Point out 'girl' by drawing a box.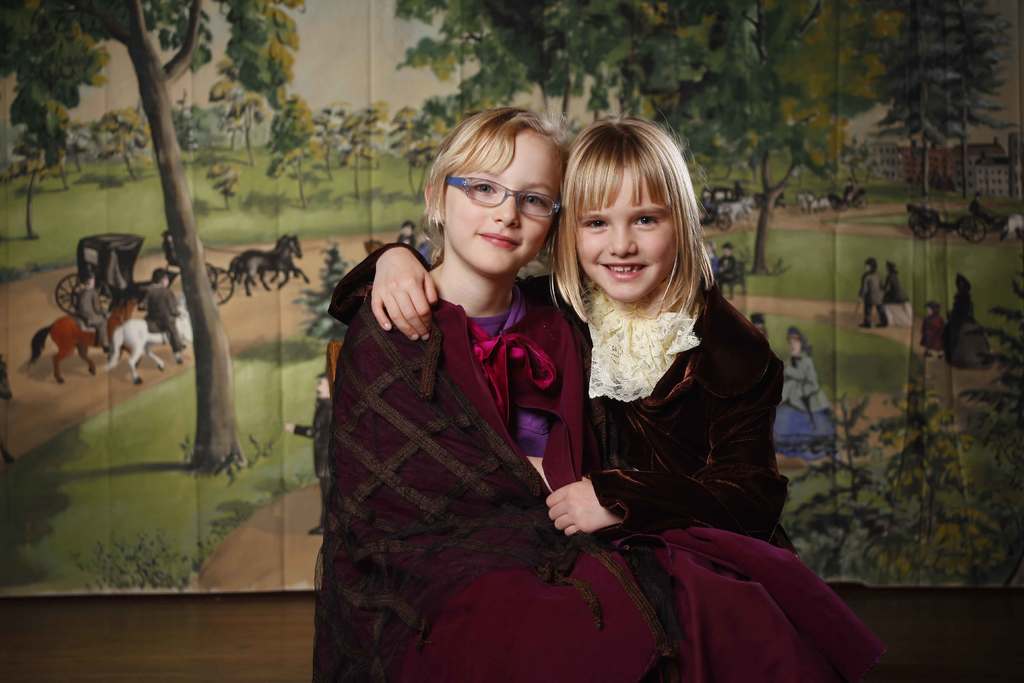
<box>323,115,665,682</box>.
